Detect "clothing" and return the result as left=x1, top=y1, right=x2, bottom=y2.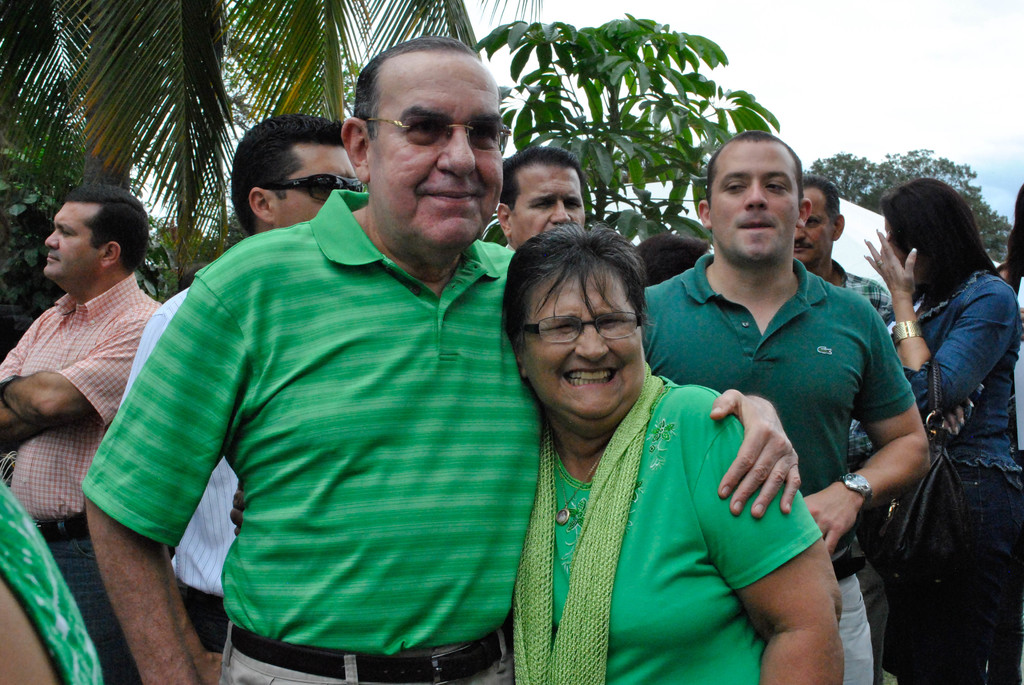
left=0, top=272, right=161, bottom=684.
